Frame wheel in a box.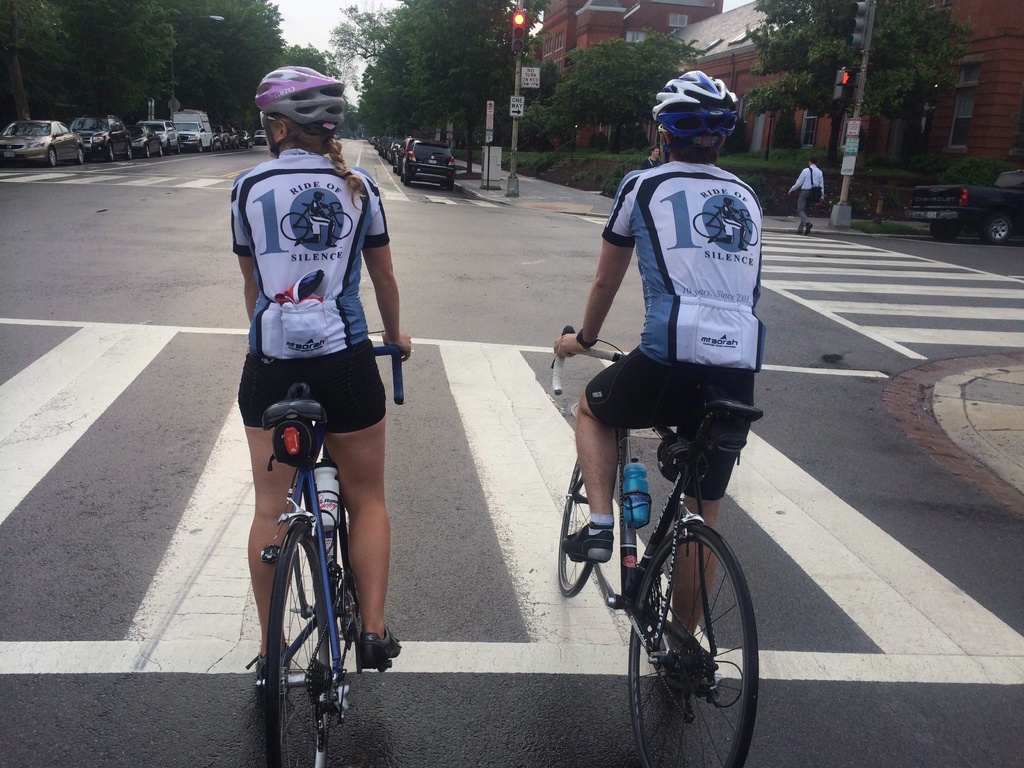
{"x1": 157, "y1": 147, "x2": 164, "y2": 157}.
